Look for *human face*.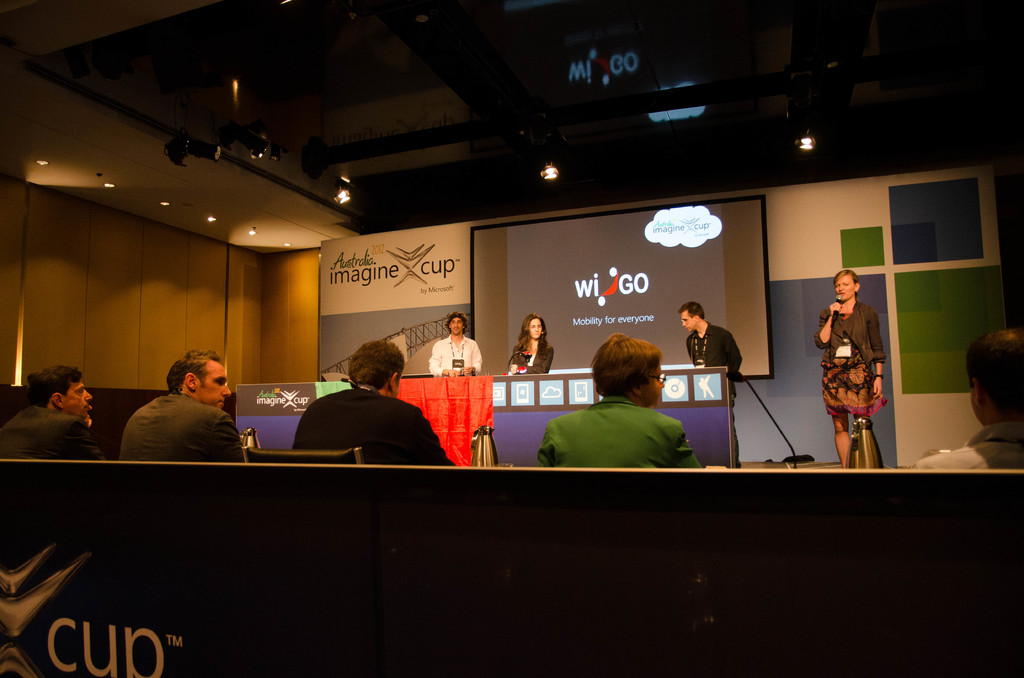
Found: pyautogui.locateOnScreen(523, 318, 543, 335).
